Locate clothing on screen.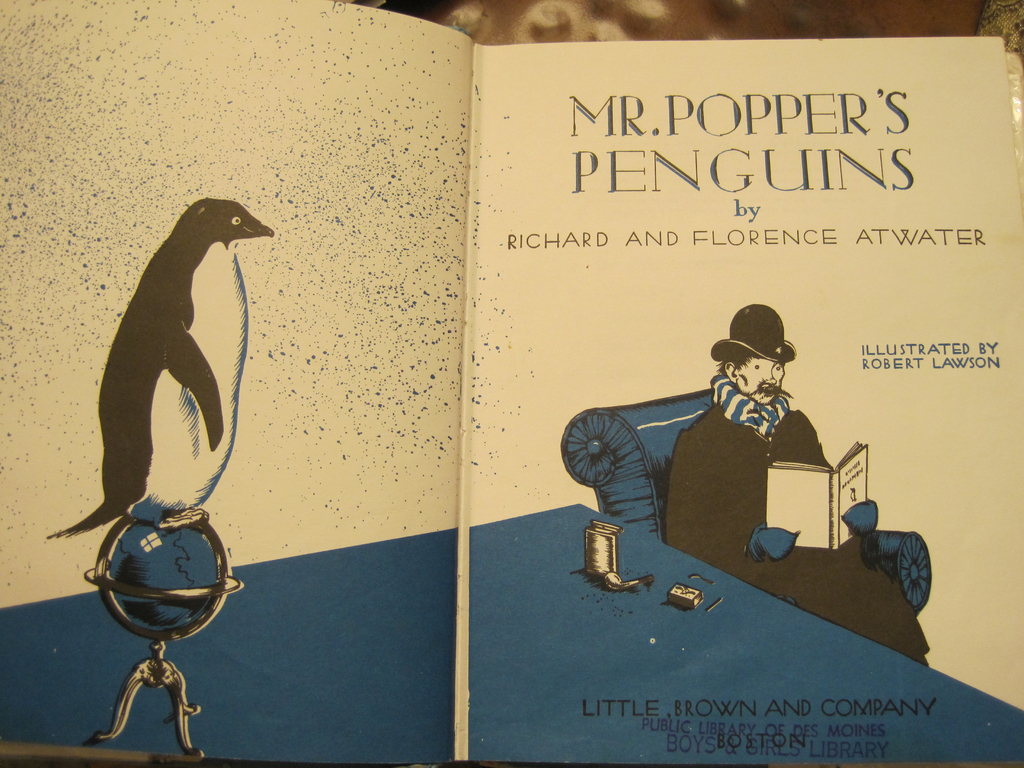
On screen at Rect(50, 199, 276, 538).
